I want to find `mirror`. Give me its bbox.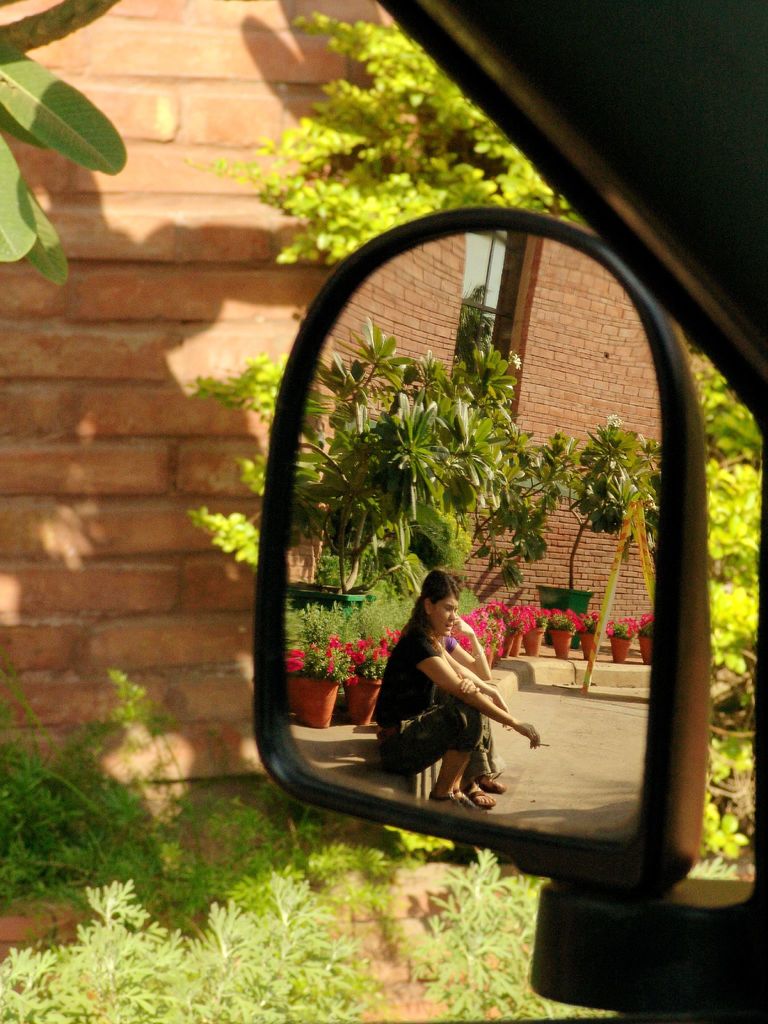
<region>290, 231, 645, 847</region>.
